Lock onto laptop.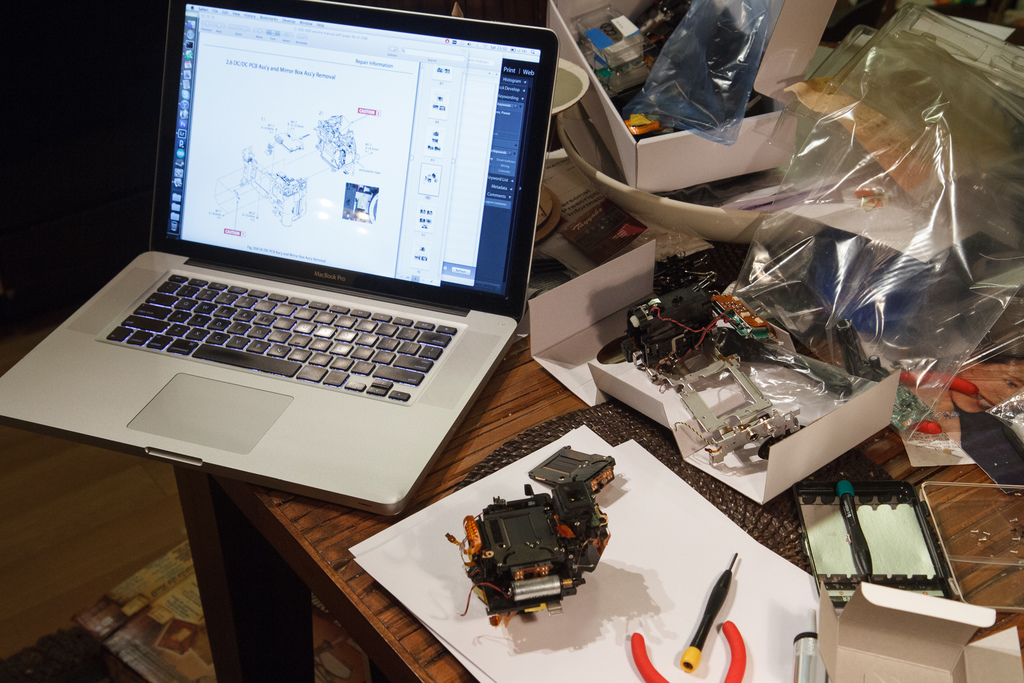
Locked: 36/15/550/532.
